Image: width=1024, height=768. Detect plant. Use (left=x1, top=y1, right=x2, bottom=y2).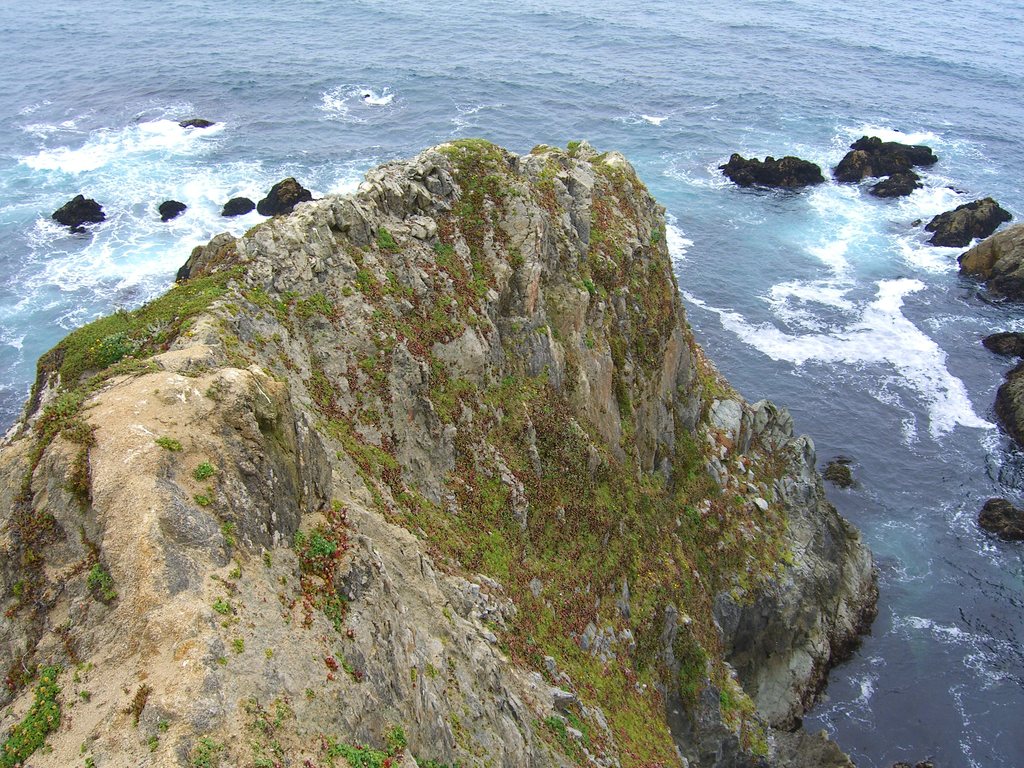
(left=325, top=729, right=403, bottom=767).
